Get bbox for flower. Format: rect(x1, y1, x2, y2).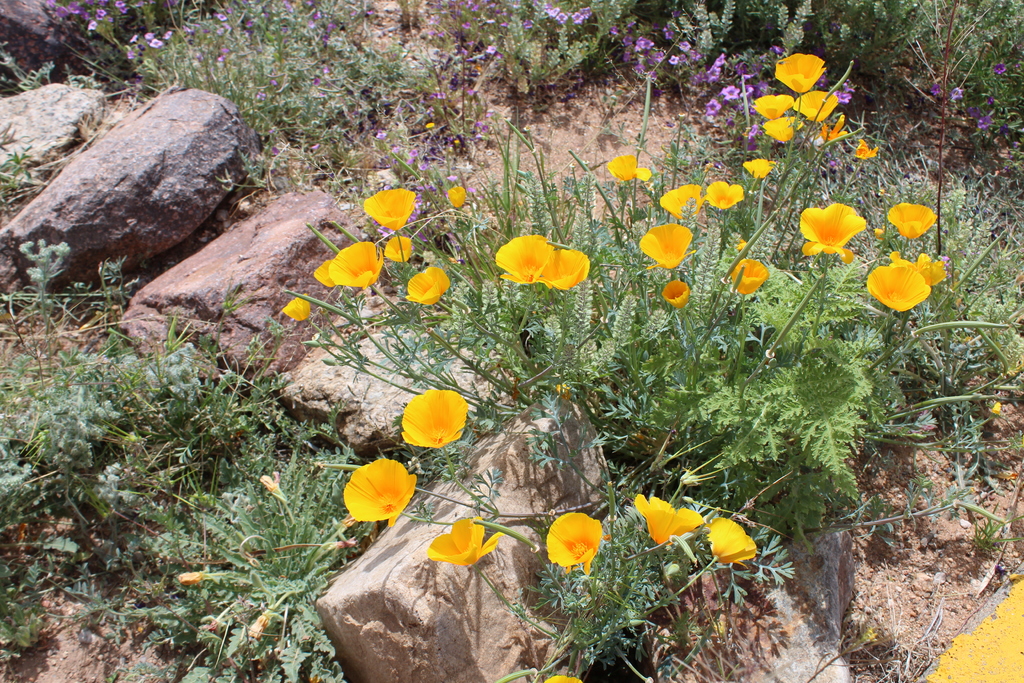
rect(863, 255, 932, 315).
